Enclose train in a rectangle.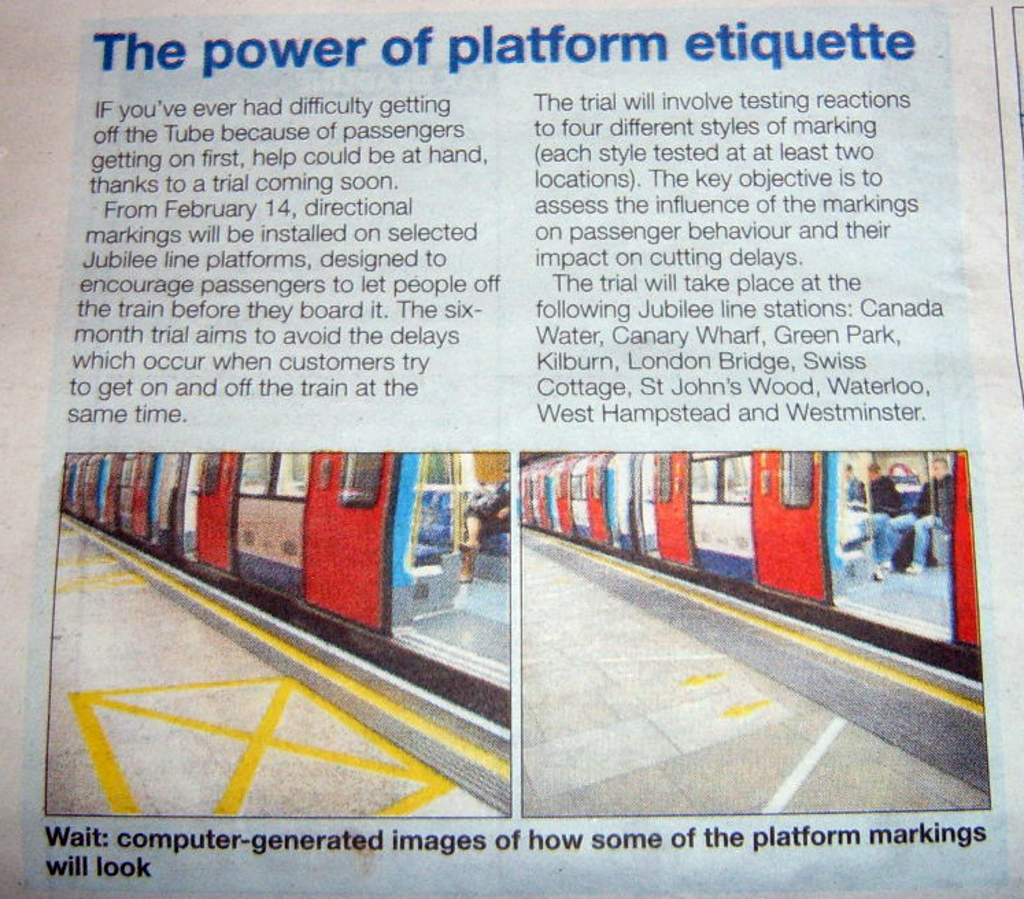
pyautogui.locateOnScreen(64, 448, 511, 707).
